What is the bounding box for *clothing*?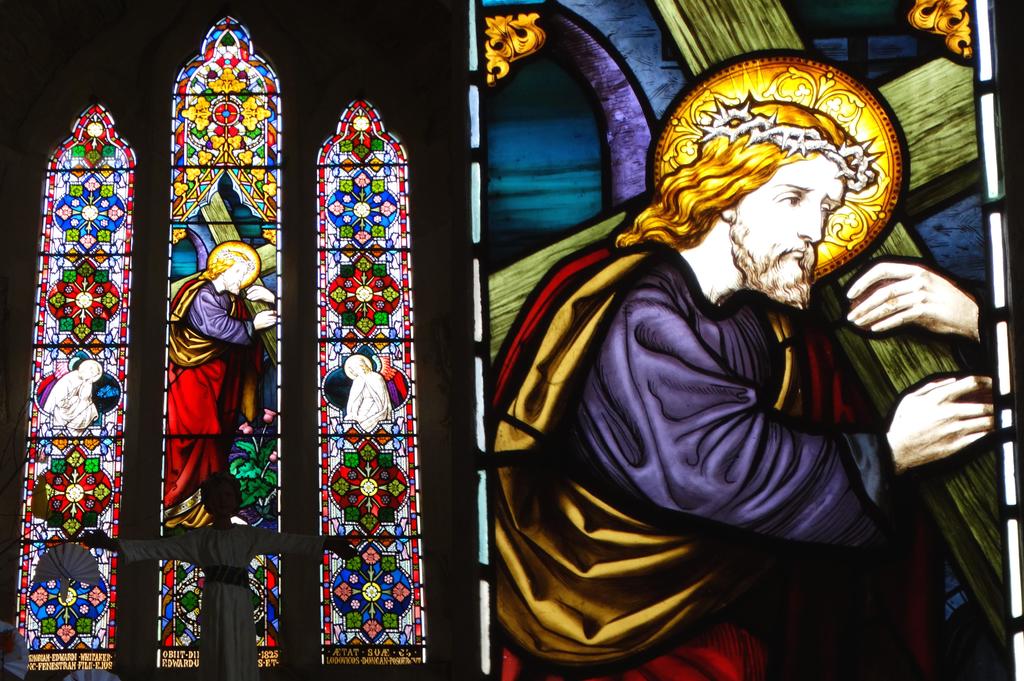
left=345, top=371, right=390, bottom=427.
